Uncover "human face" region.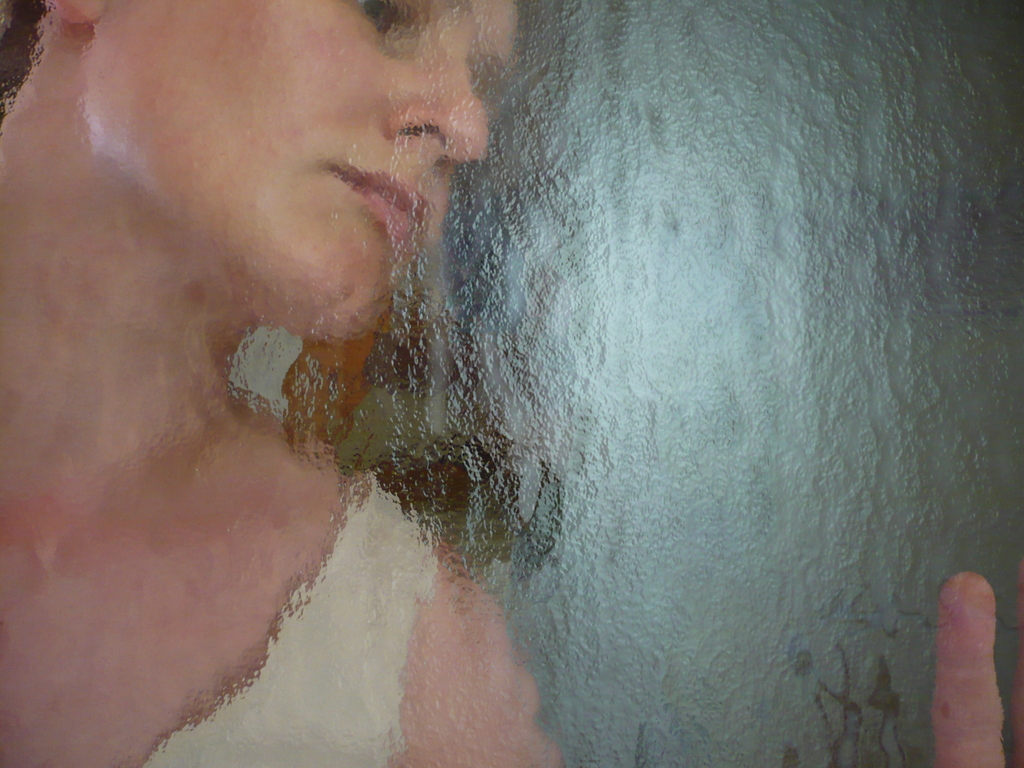
Uncovered: (81,0,521,337).
